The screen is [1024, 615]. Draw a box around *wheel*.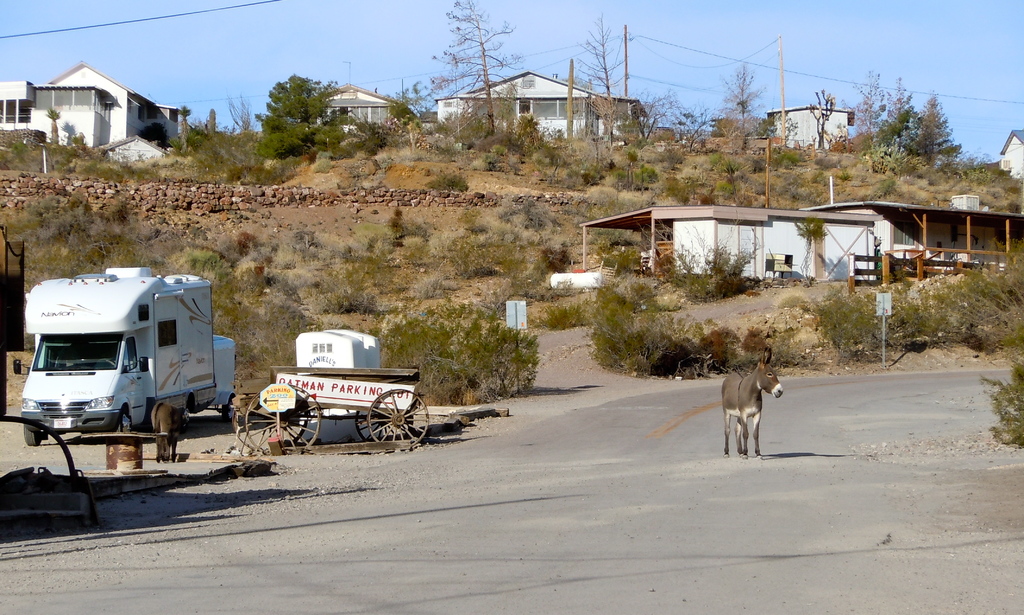
<bbox>115, 407, 134, 436</bbox>.
